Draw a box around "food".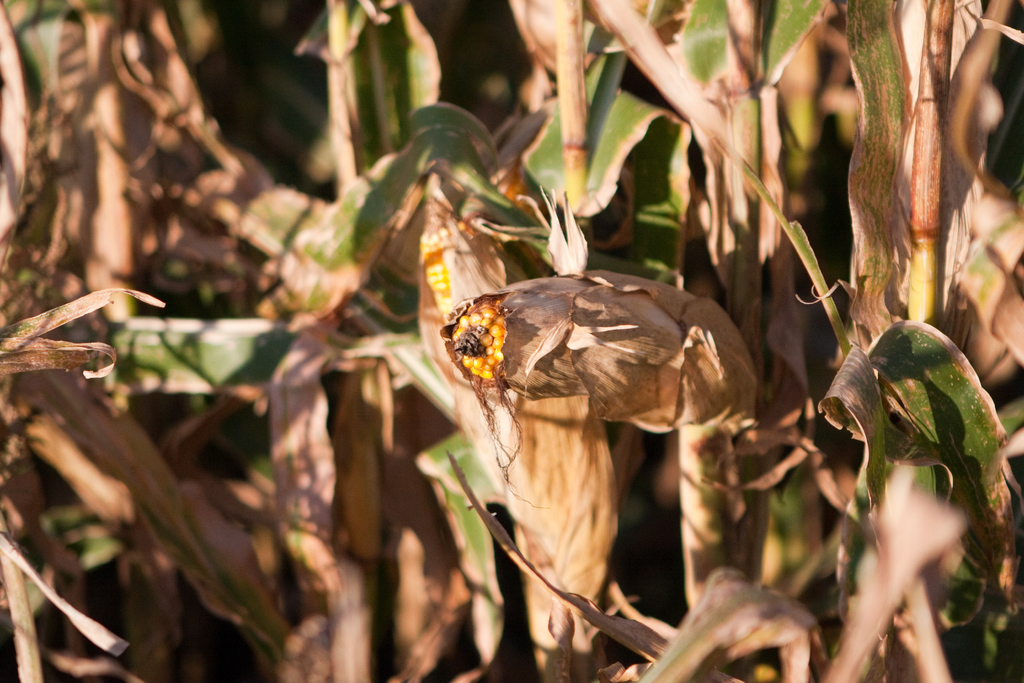
[451, 289, 515, 404].
